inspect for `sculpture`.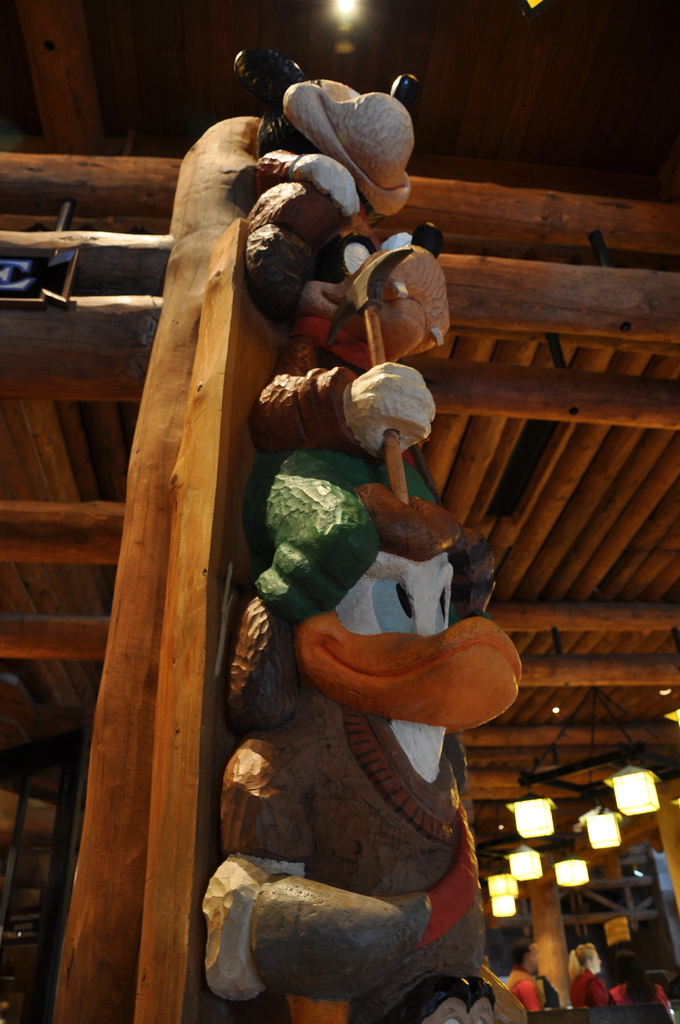
Inspection: left=243, top=236, right=457, bottom=468.
